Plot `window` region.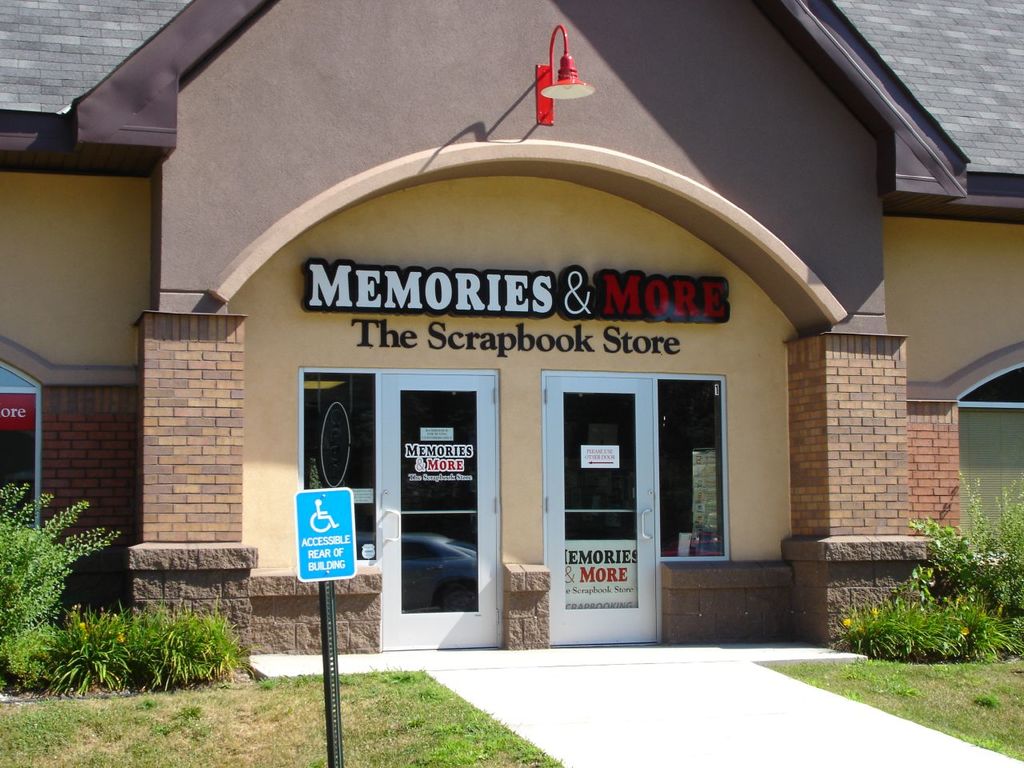
Plotted at BBox(545, 356, 650, 600).
